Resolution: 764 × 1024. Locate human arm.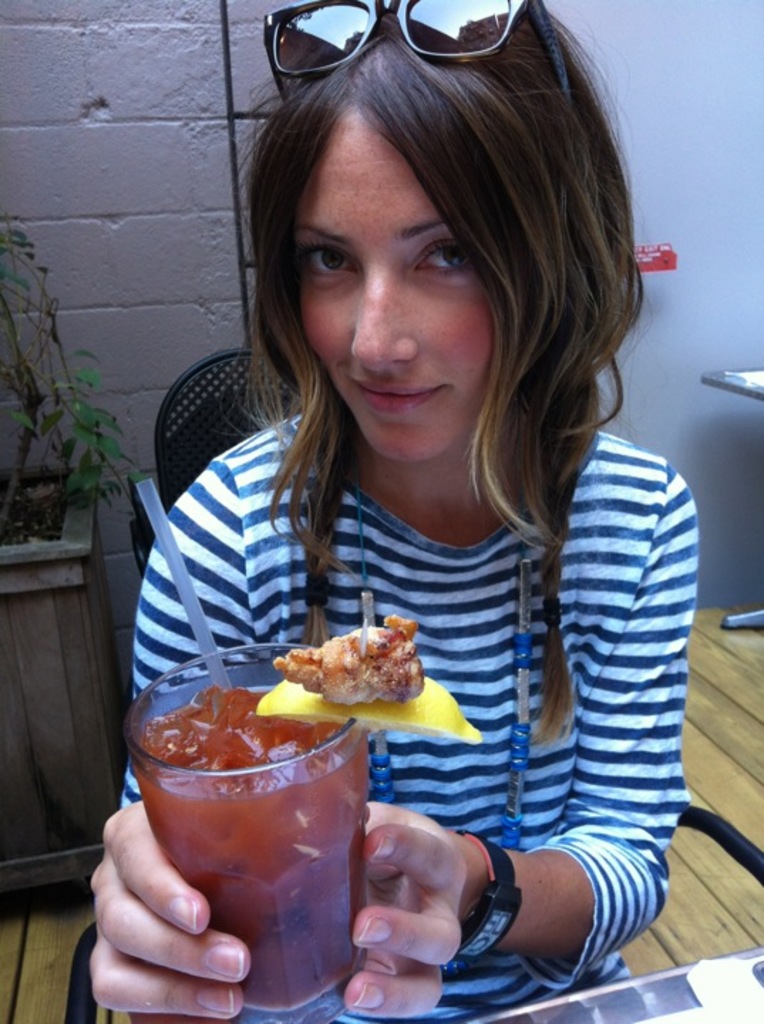
<bbox>78, 459, 266, 1023</bbox>.
